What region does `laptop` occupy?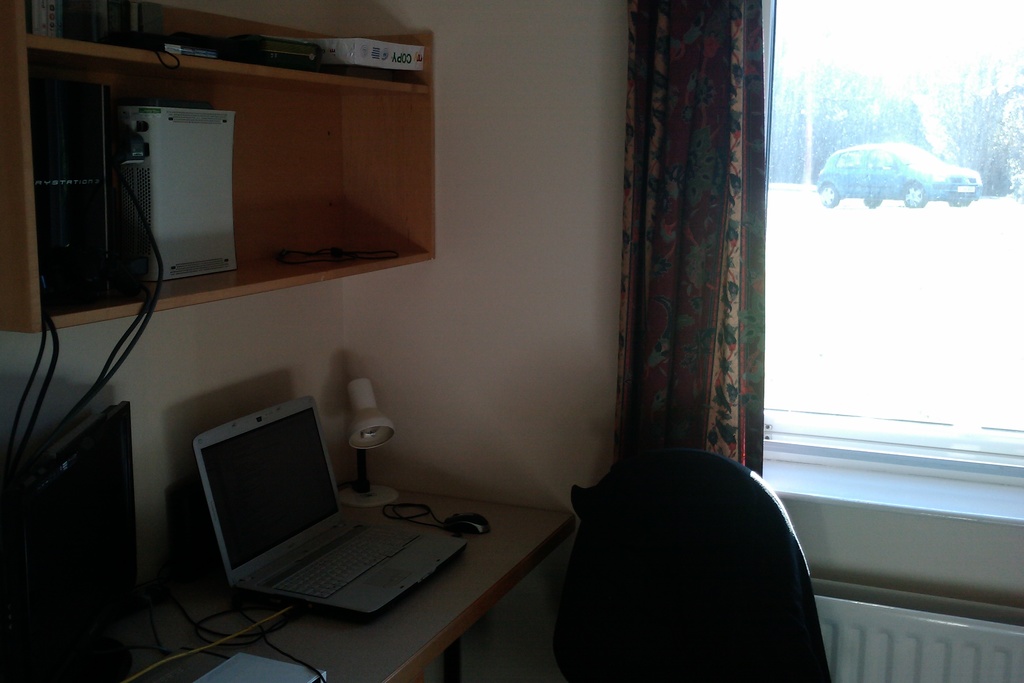
(left=195, top=388, right=460, bottom=639).
